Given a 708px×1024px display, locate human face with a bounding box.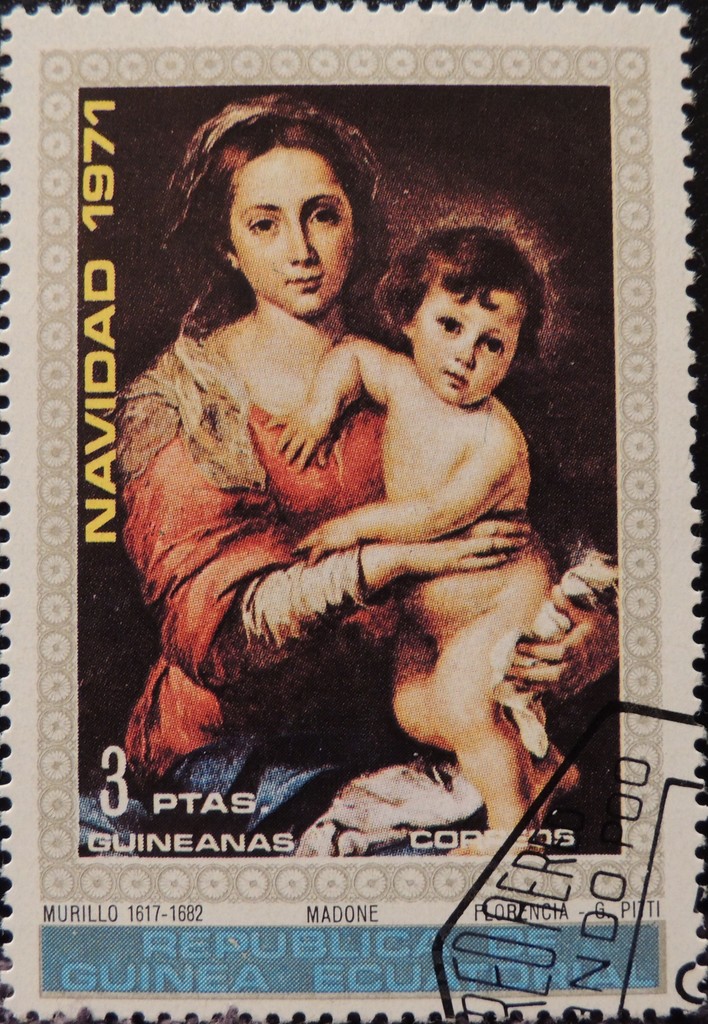
Located: [left=231, top=141, right=356, bottom=316].
